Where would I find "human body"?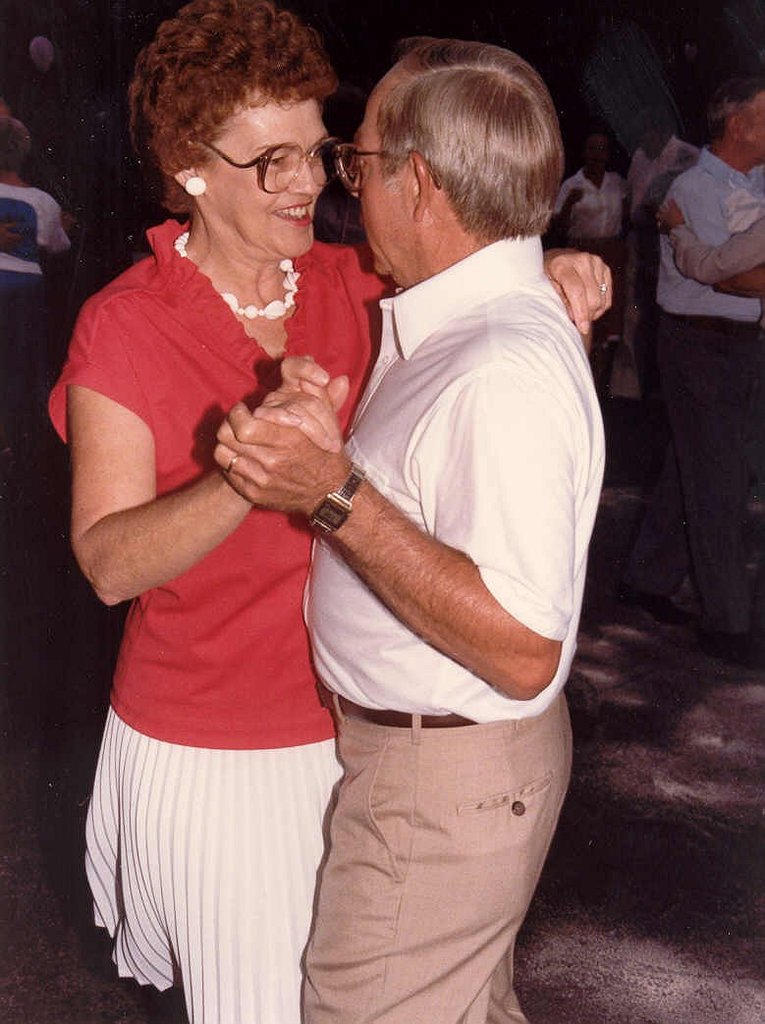
At region(623, 106, 695, 359).
